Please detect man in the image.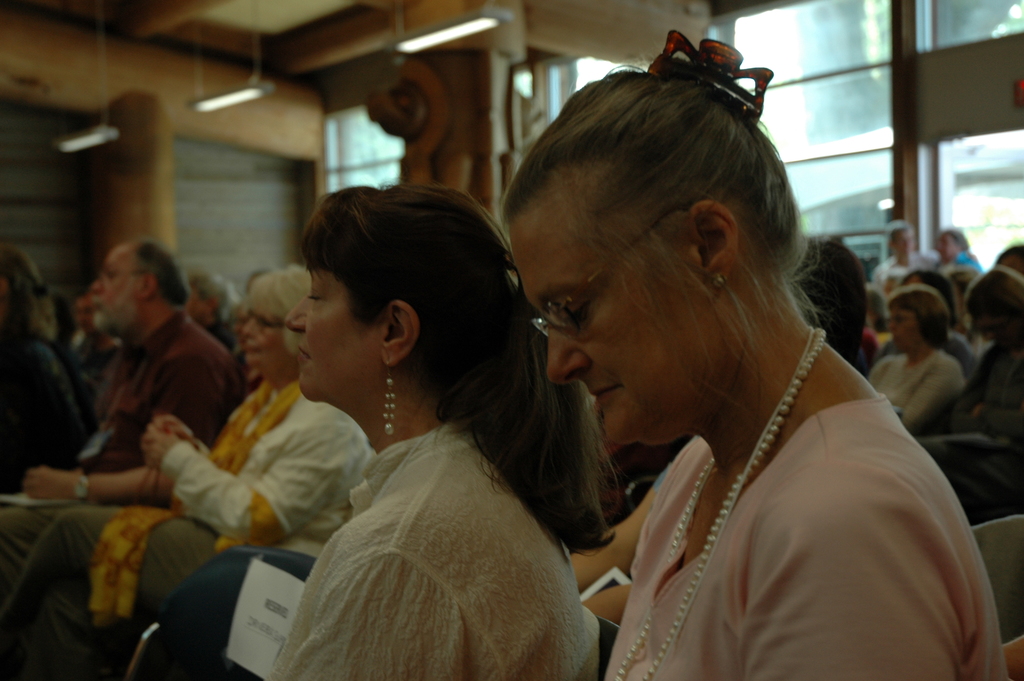
locate(0, 234, 241, 581).
